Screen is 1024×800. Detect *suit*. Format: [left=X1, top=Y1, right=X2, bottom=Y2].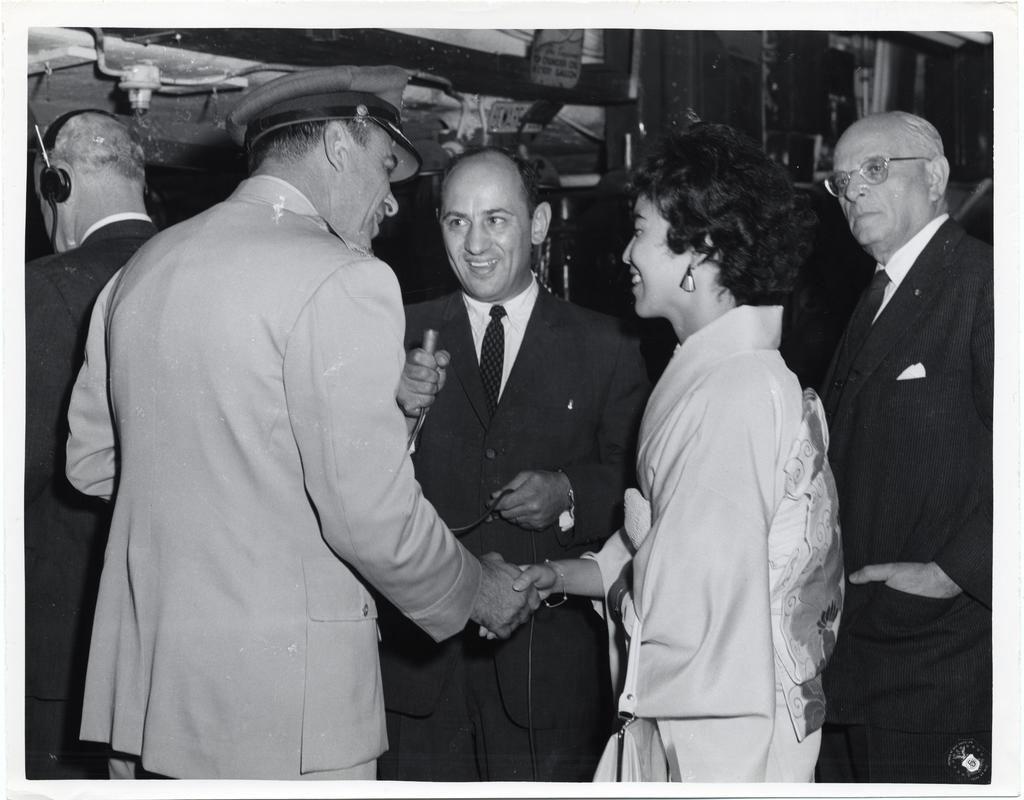
[left=378, top=276, right=650, bottom=783].
